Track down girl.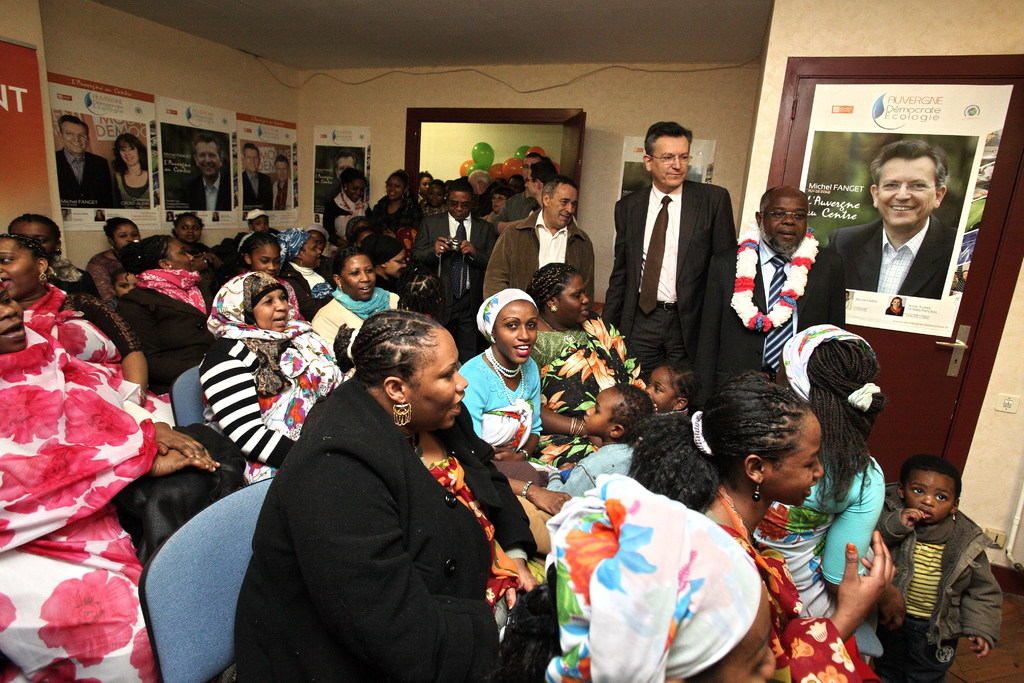
Tracked to 627/368/899/682.
